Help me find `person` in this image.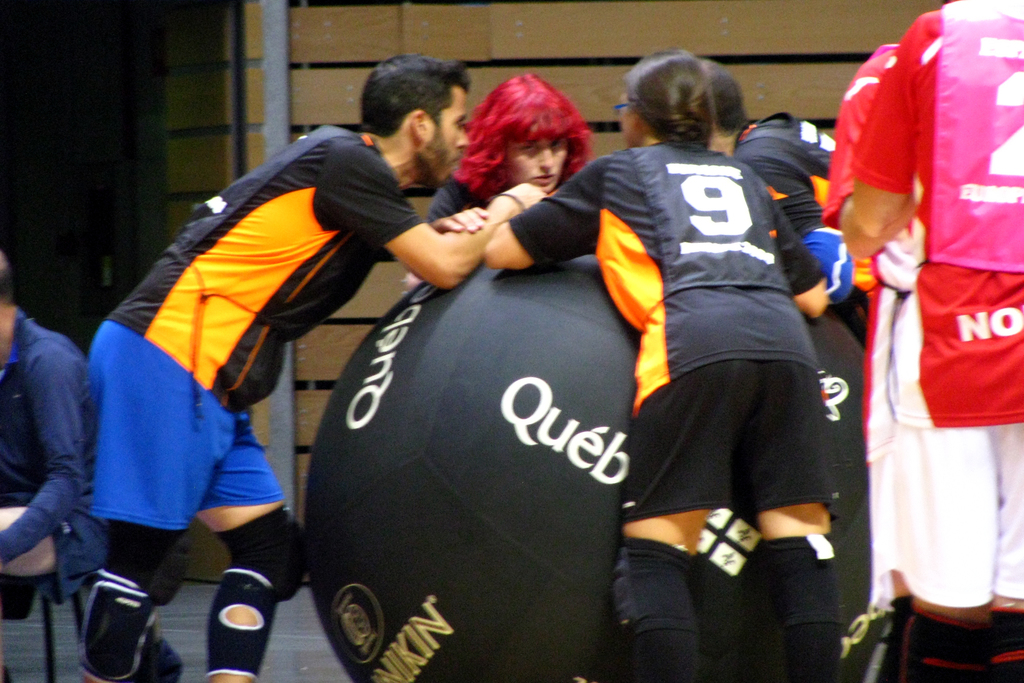
Found it: <bbox>695, 63, 876, 328</bbox>.
